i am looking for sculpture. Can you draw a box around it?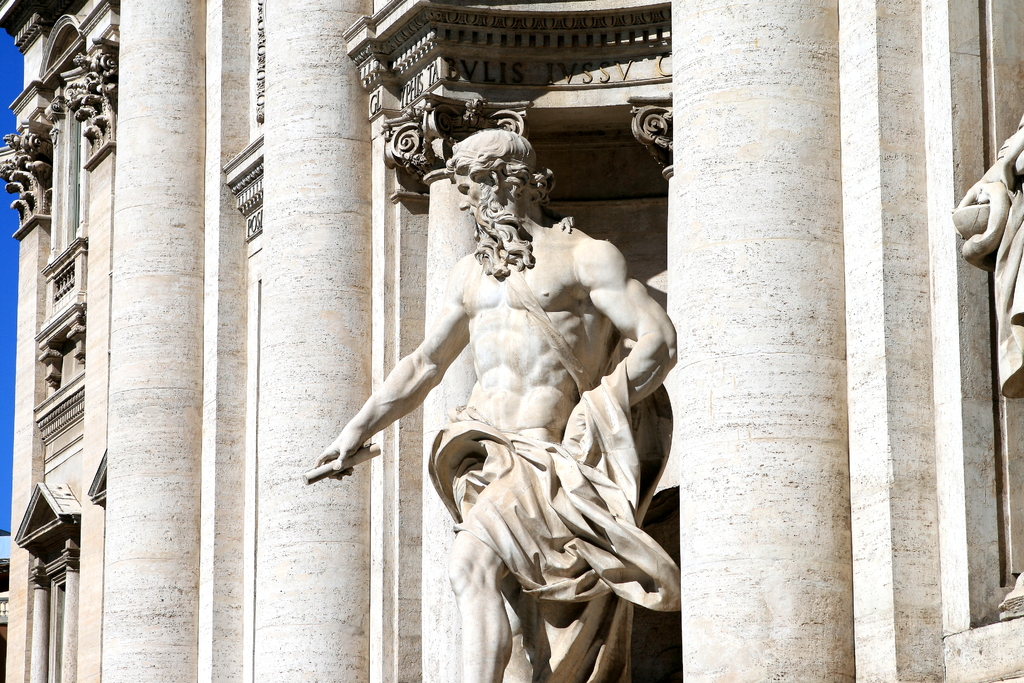
Sure, the bounding box is [left=323, top=104, right=684, bottom=682].
